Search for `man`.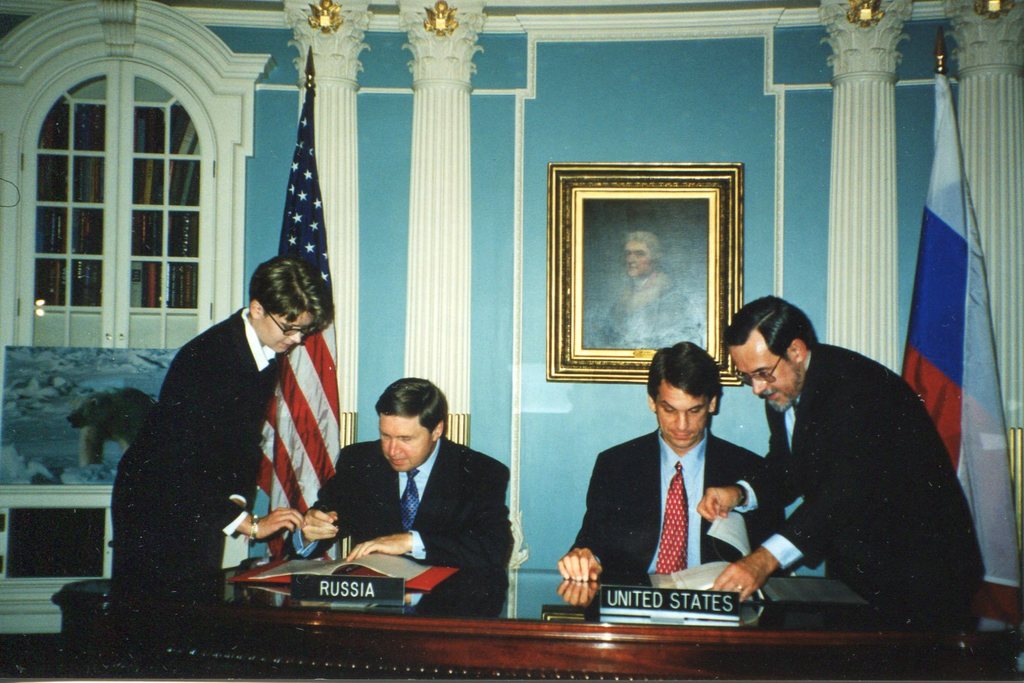
Found at <region>571, 352, 791, 623</region>.
